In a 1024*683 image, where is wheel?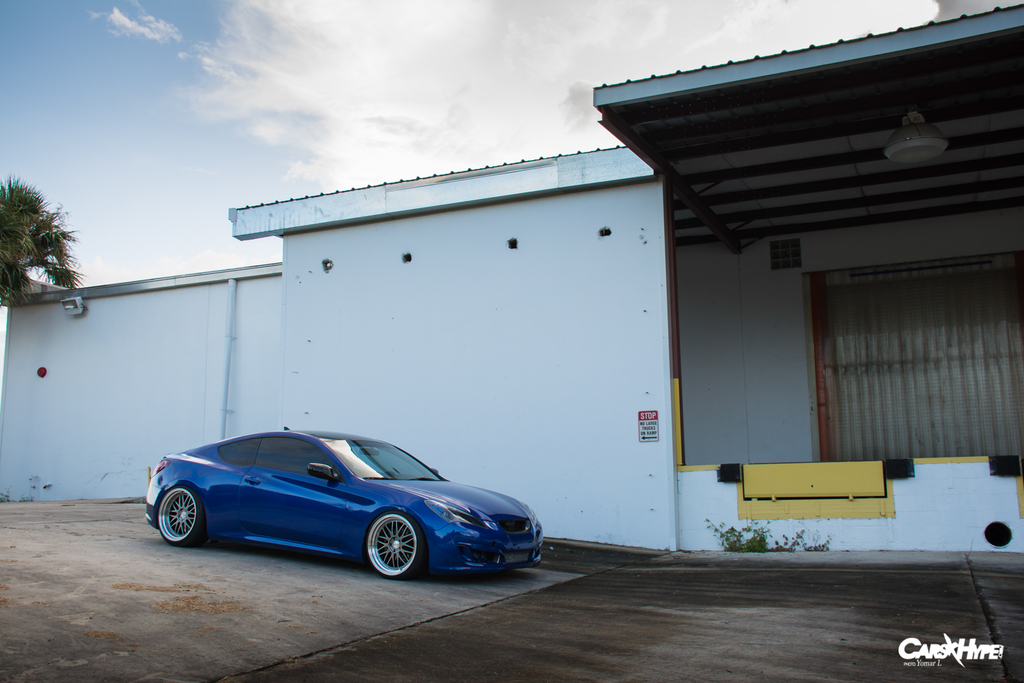
Rect(155, 482, 200, 549).
